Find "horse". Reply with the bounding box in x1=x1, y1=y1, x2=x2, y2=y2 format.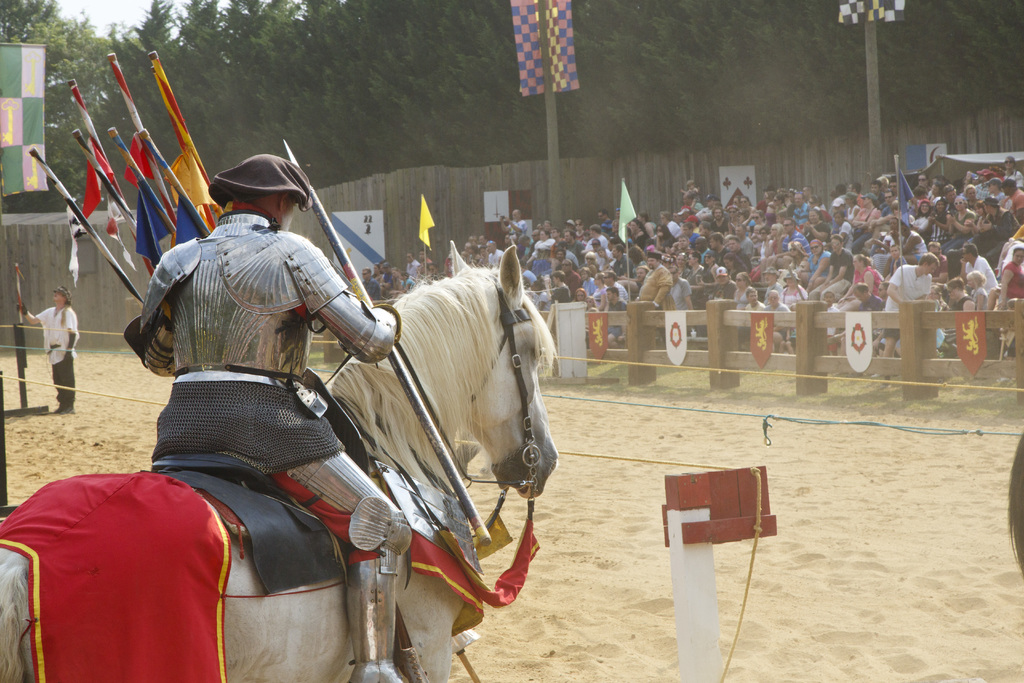
x1=0, y1=237, x2=563, y2=681.
